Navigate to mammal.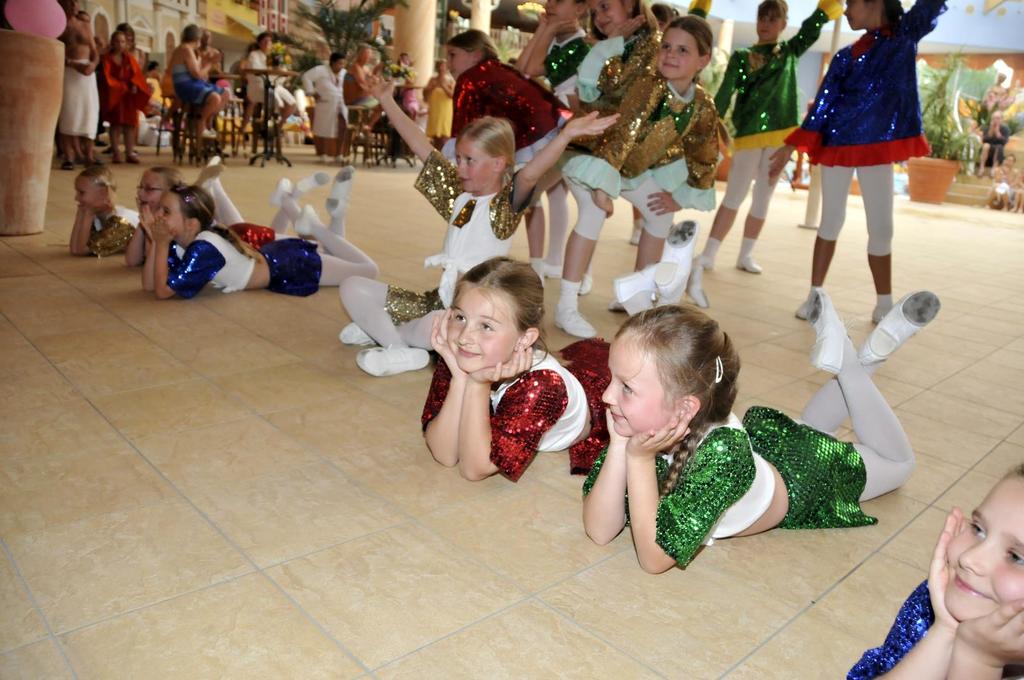
Navigation target: 388/51/417/97.
